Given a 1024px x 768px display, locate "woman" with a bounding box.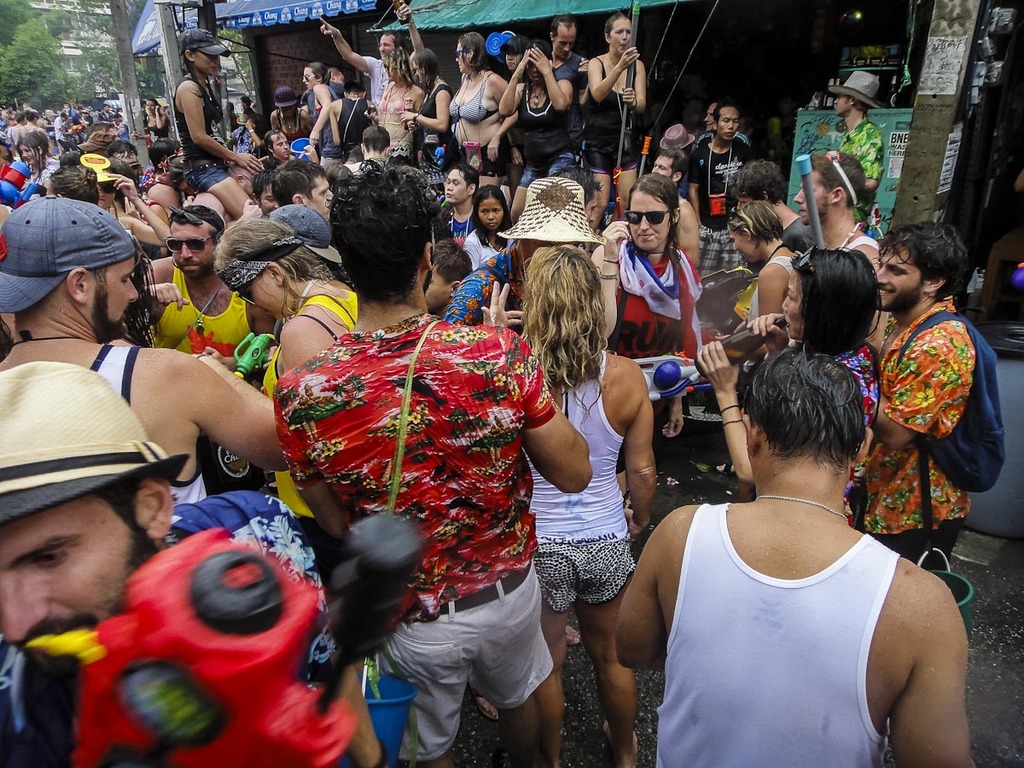
Located: <bbox>713, 200, 800, 502</bbox>.
